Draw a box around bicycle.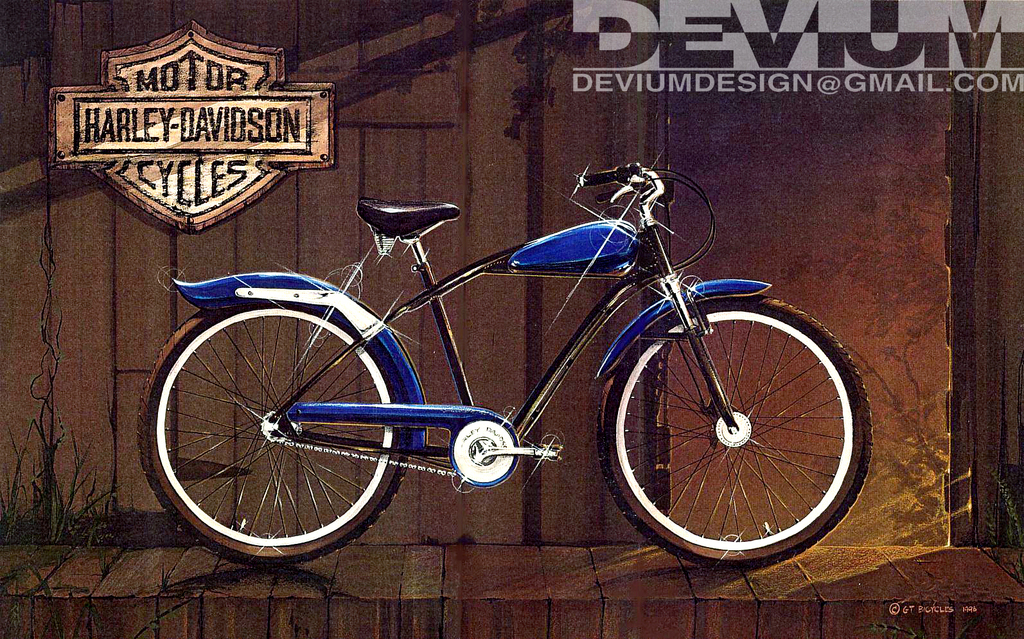
box=[141, 163, 876, 582].
